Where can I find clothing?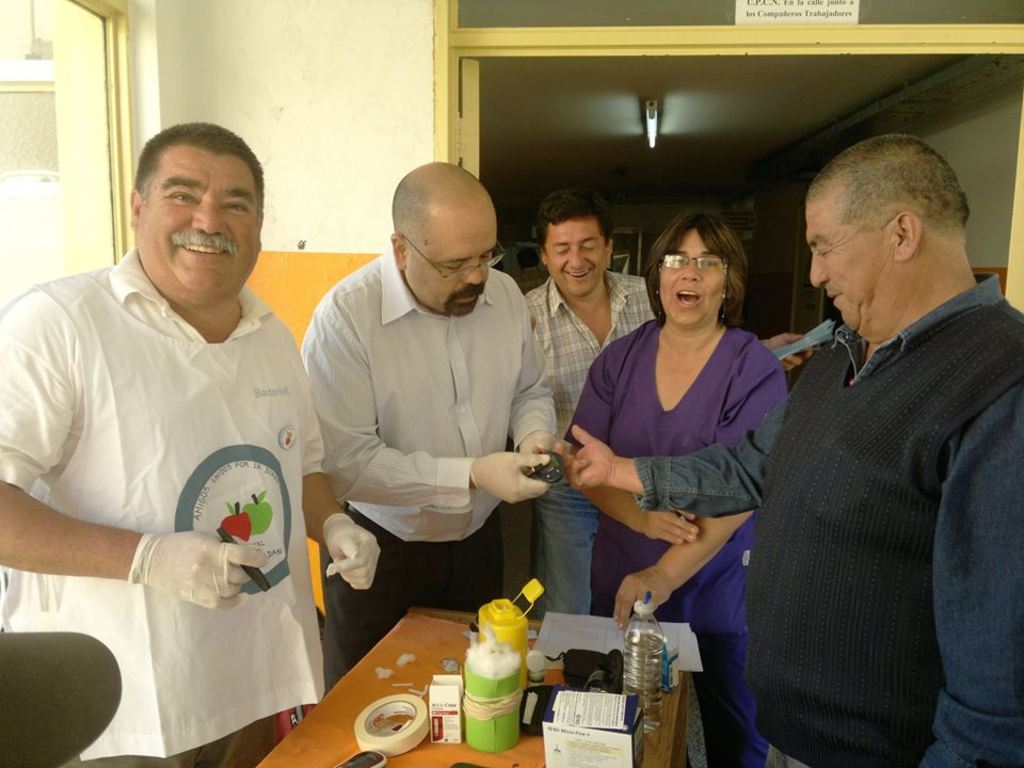
You can find it at <box>553,327,798,622</box>.
